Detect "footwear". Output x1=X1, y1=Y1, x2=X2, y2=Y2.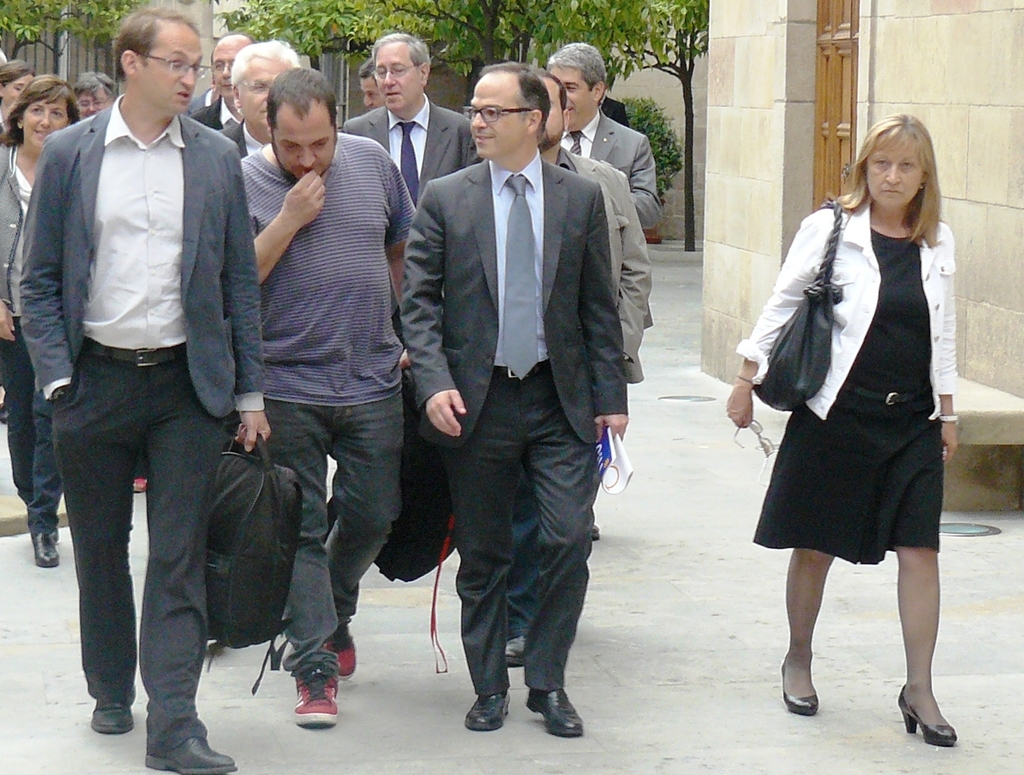
x1=469, y1=696, x2=515, y2=734.
